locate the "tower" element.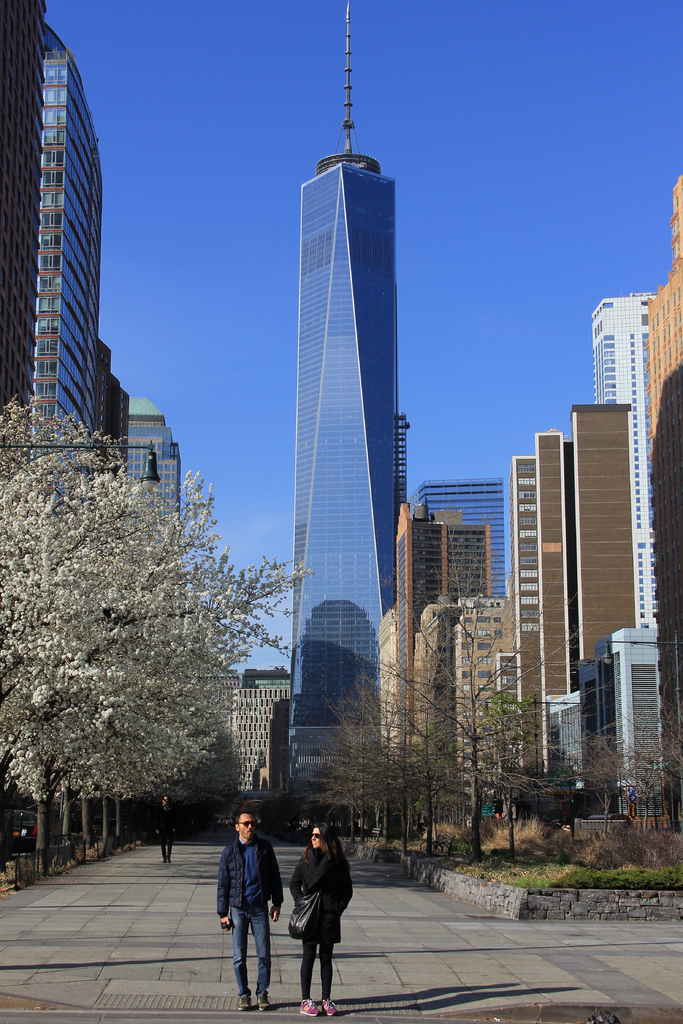
Element bbox: bbox=[411, 475, 512, 598].
